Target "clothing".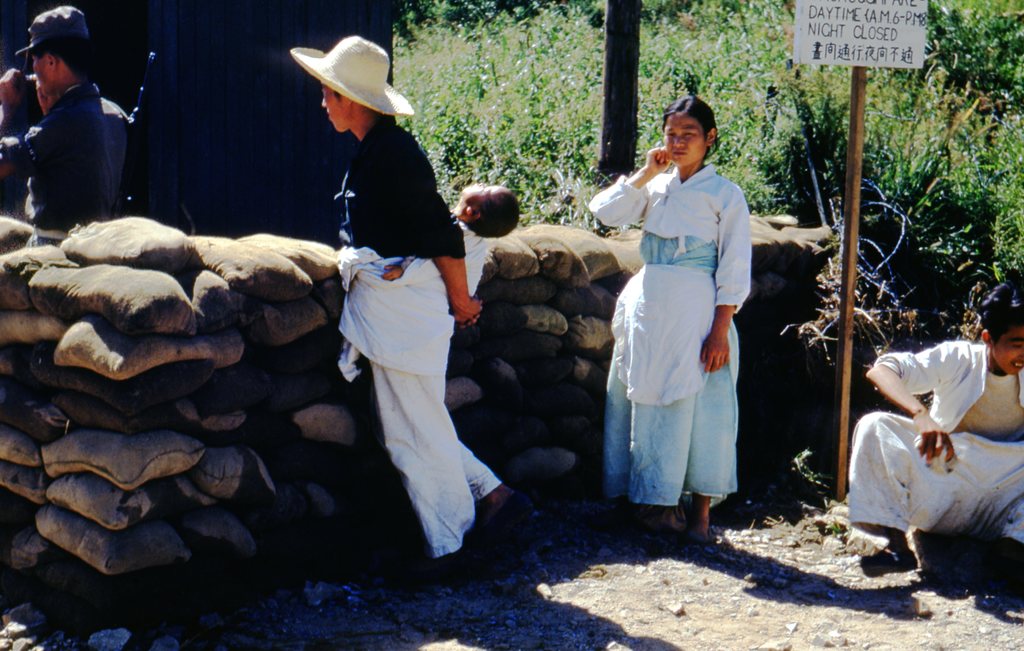
Target region: 335:115:505:557.
